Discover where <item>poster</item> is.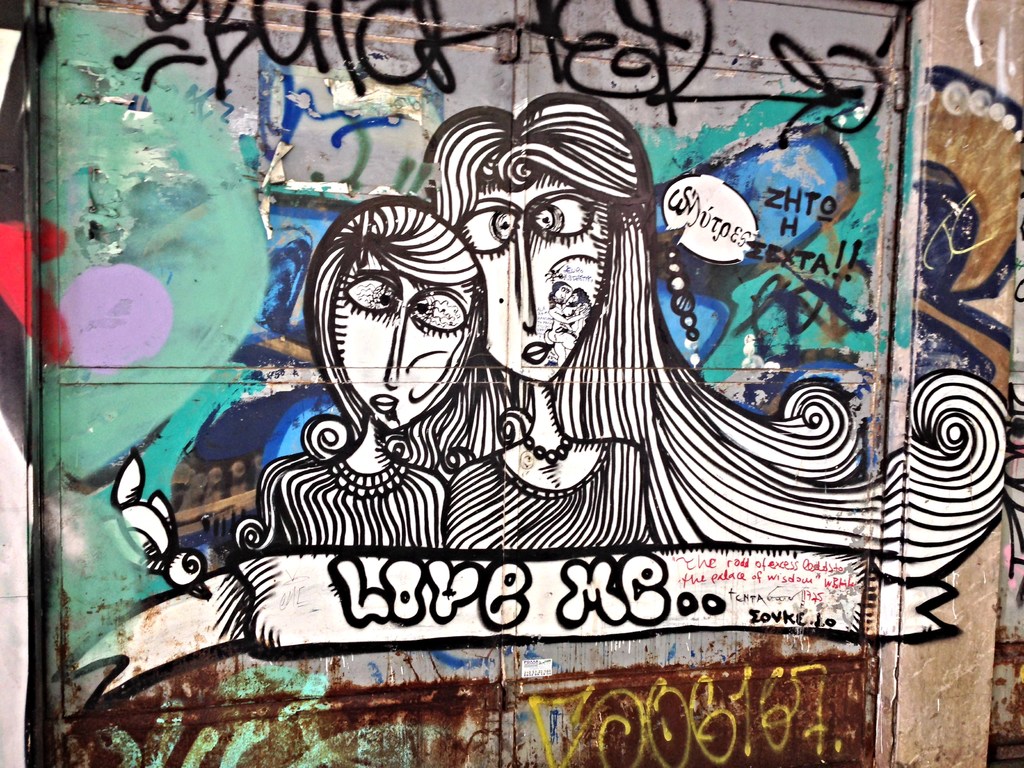
Discovered at detection(0, 0, 1023, 767).
